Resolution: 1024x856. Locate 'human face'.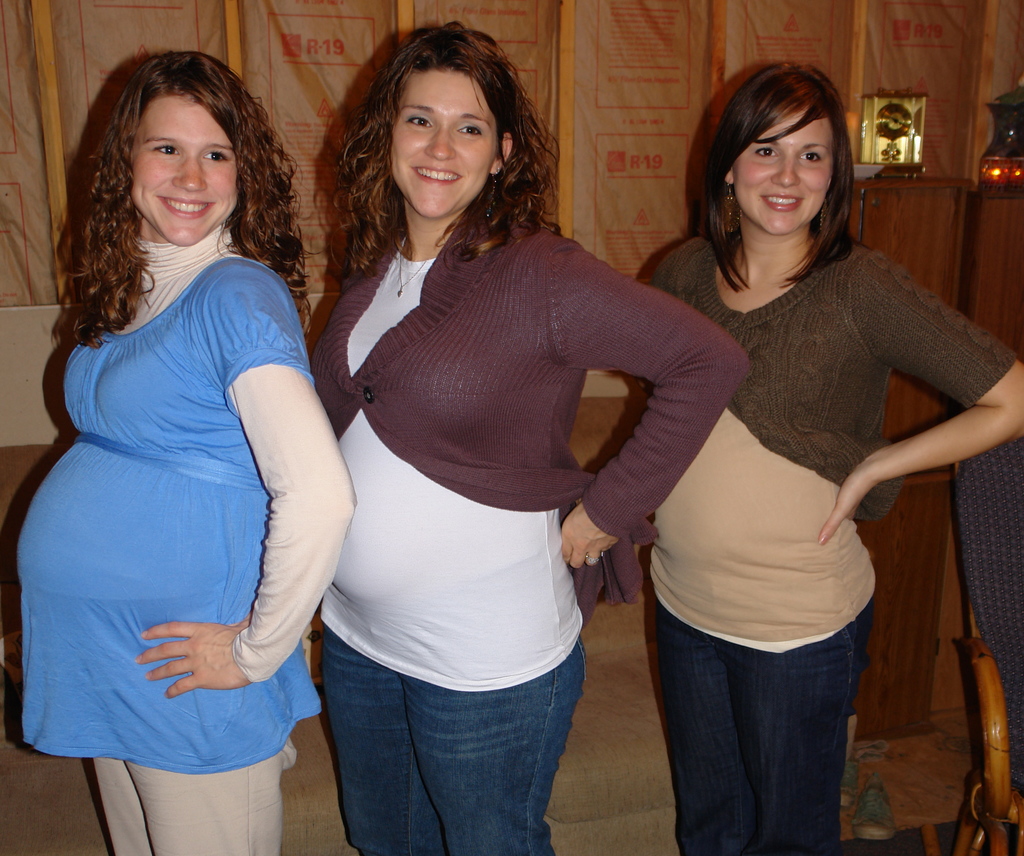
x1=129, y1=97, x2=243, y2=247.
